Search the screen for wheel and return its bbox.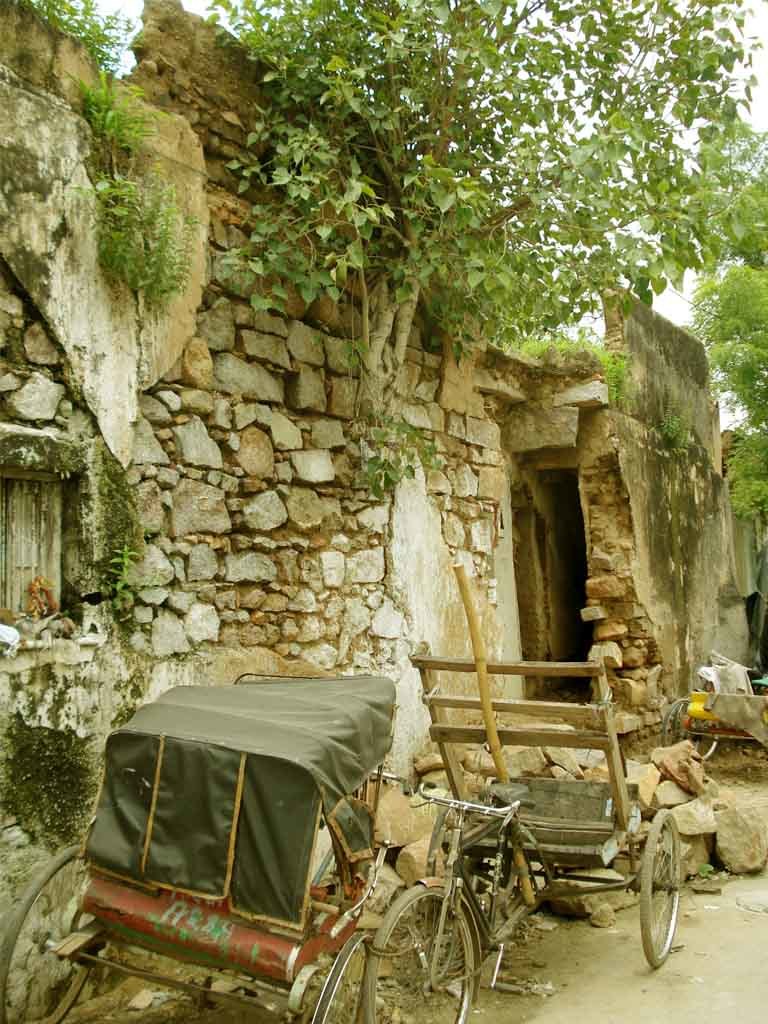
Found: detection(428, 799, 466, 906).
